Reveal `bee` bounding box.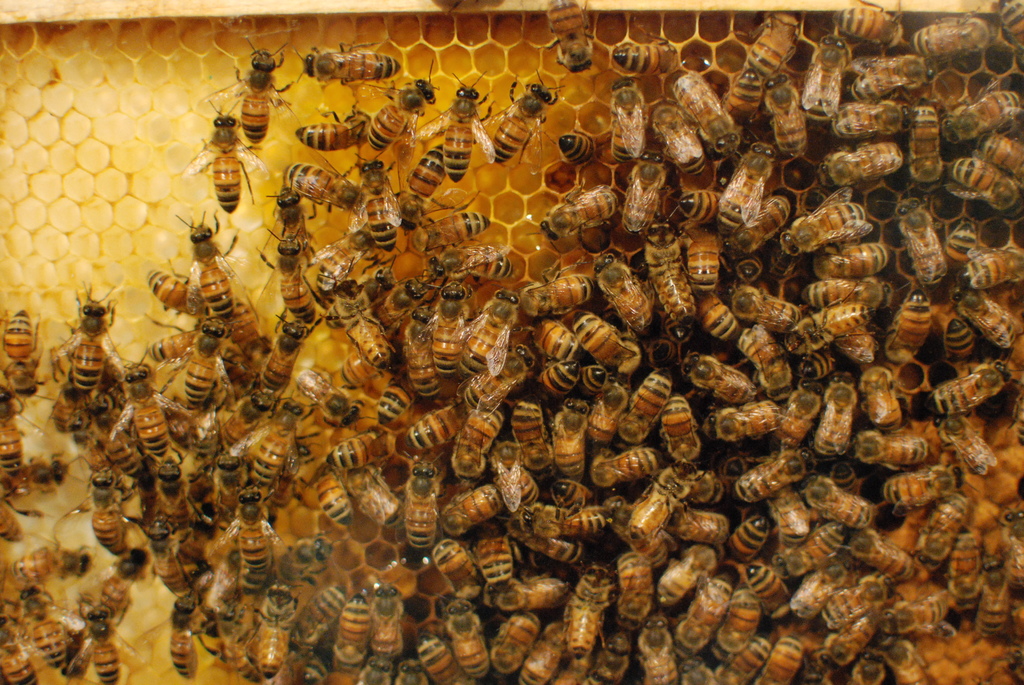
Revealed: BBox(0, 595, 35, 682).
